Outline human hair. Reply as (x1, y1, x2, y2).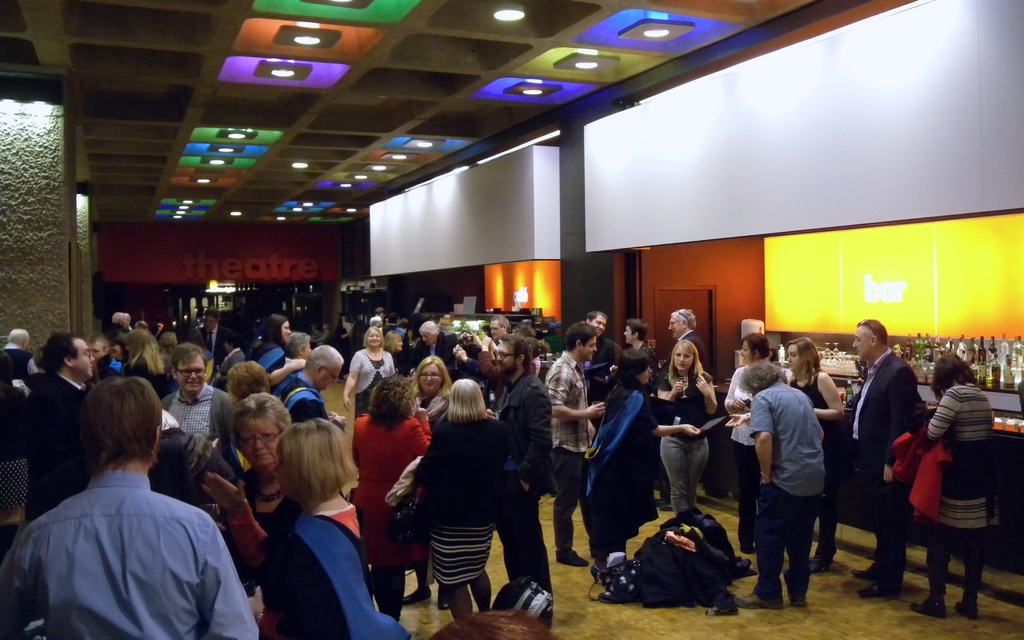
(120, 325, 163, 371).
